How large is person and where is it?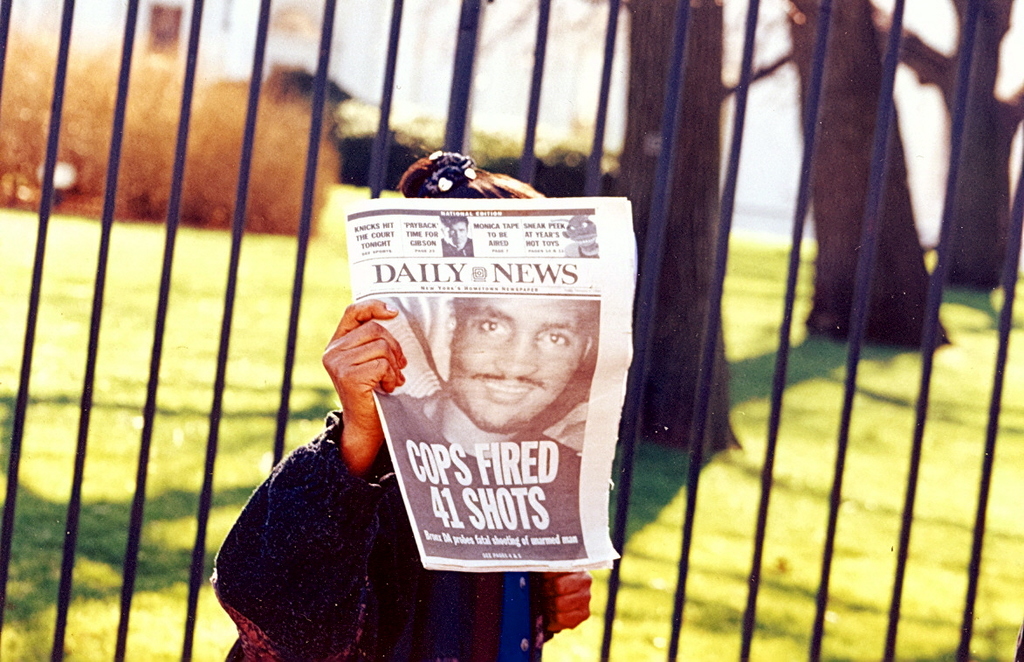
Bounding box: box(207, 140, 690, 645).
